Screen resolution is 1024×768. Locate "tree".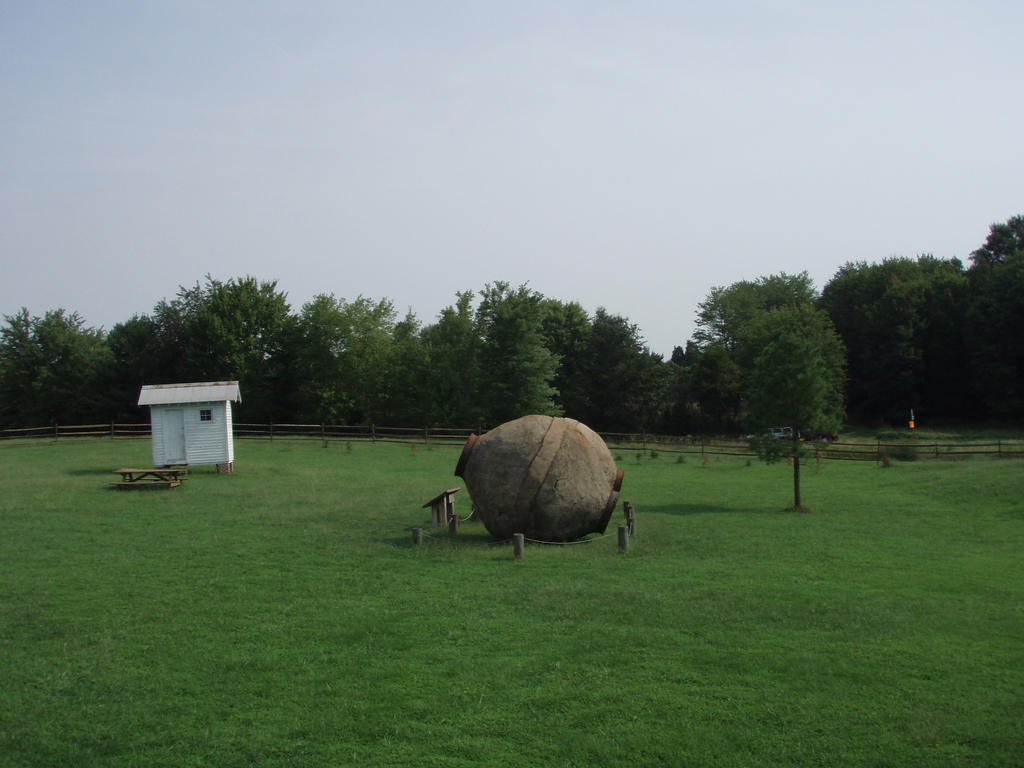
bbox=(656, 338, 714, 436).
